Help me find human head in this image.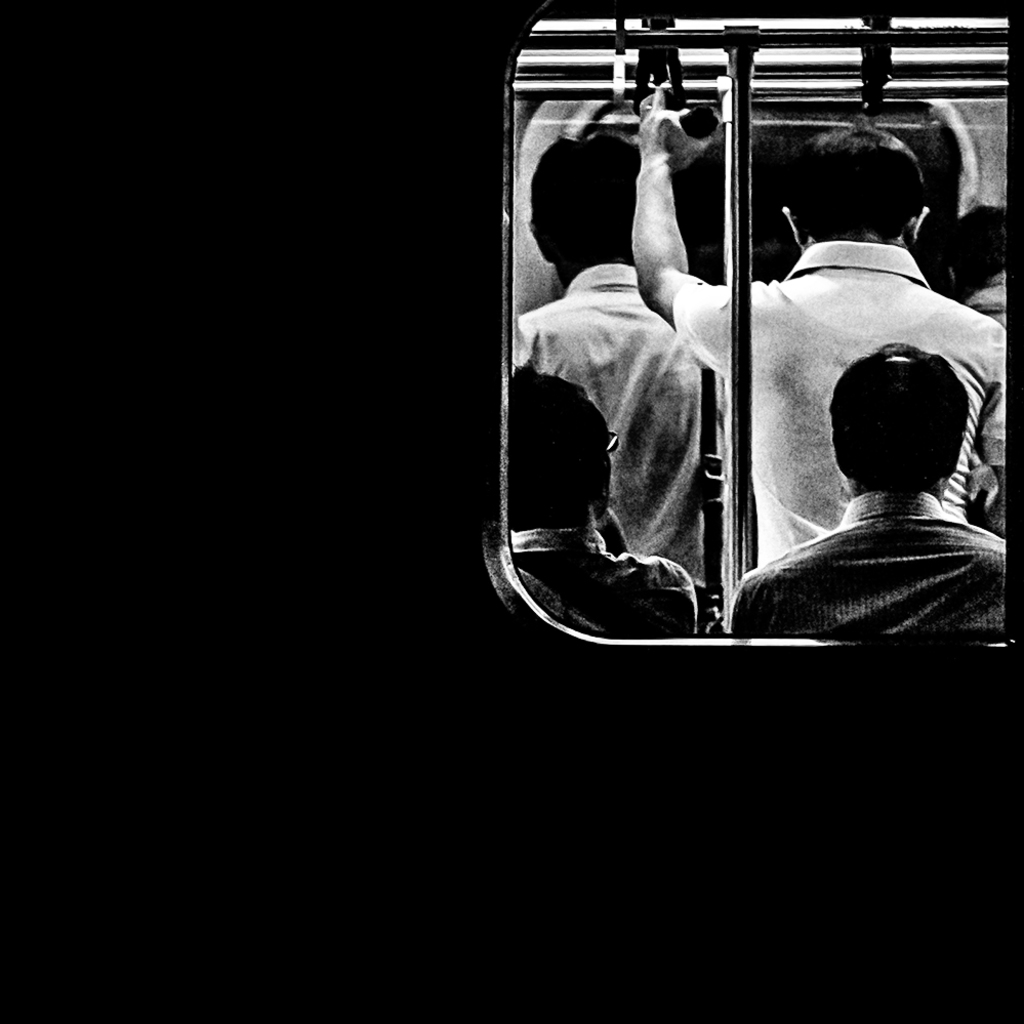
Found it: 775,118,936,251.
